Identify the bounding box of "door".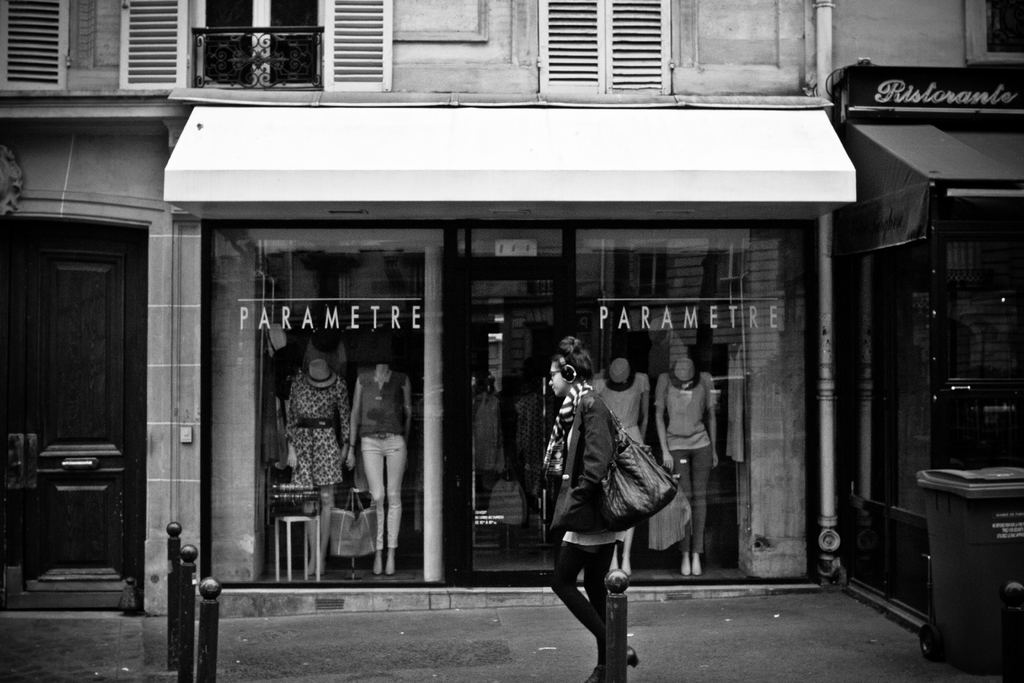
[x1=6, y1=217, x2=138, y2=611].
